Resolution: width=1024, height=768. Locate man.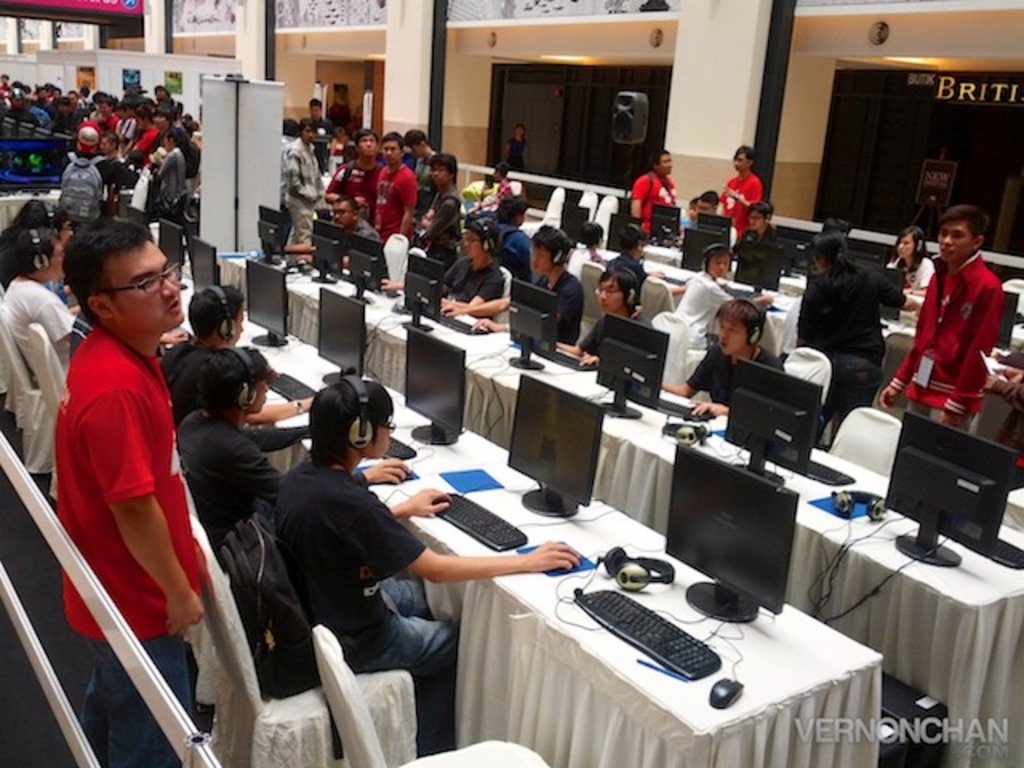
[536,264,661,366].
